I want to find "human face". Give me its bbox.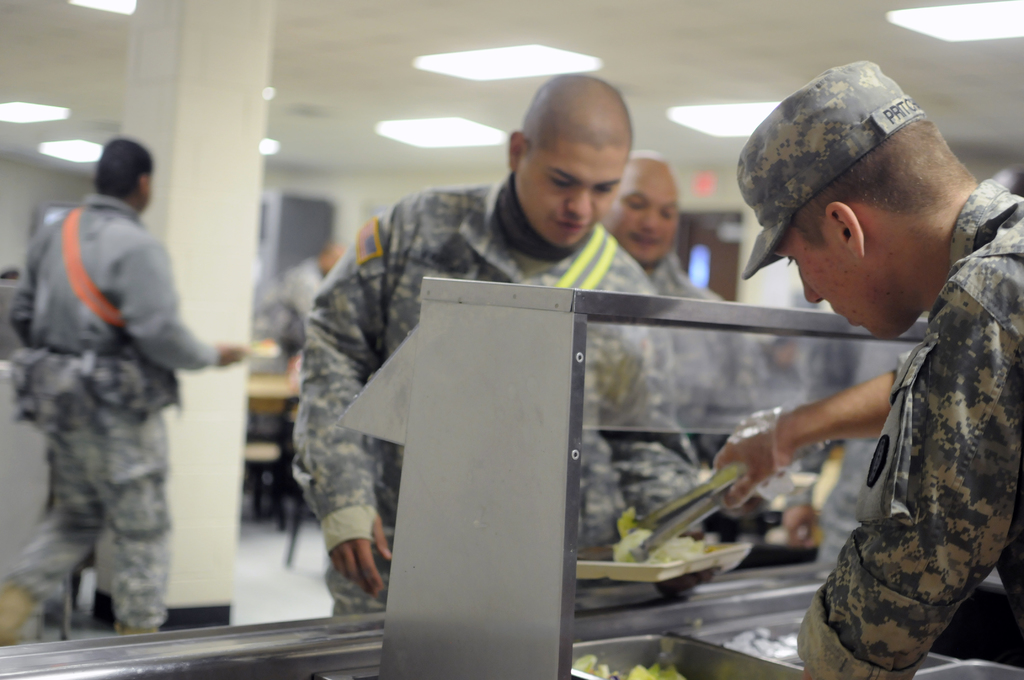
l=515, t=147, r=627, b=250.
